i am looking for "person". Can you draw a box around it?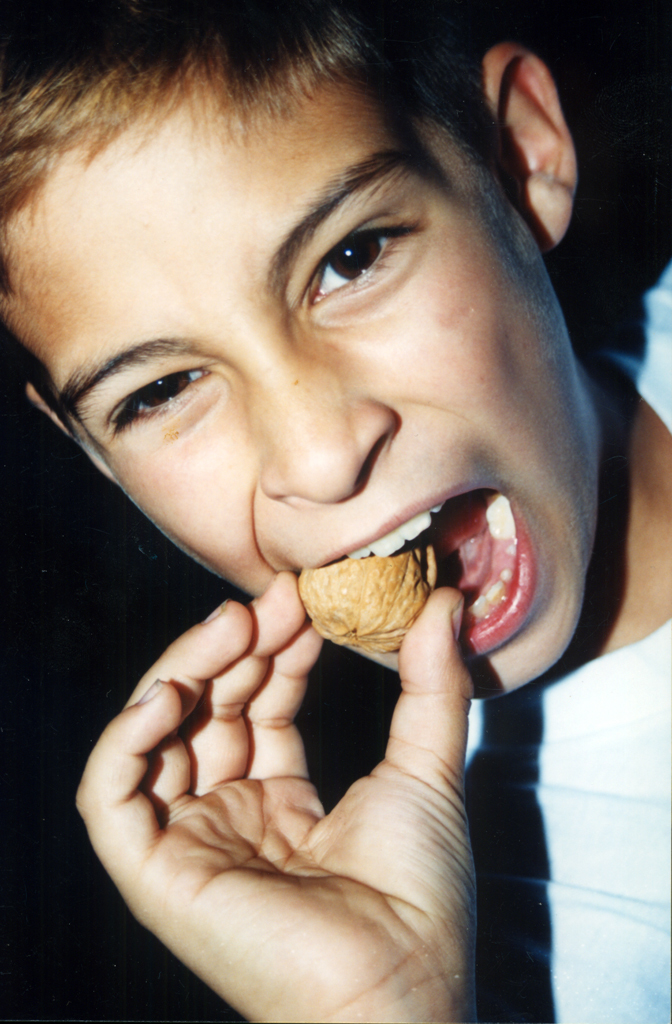
Sure, the bounding box is {"x1": 0, "y1": 0, "x2": 671, "y2": 1023}.
